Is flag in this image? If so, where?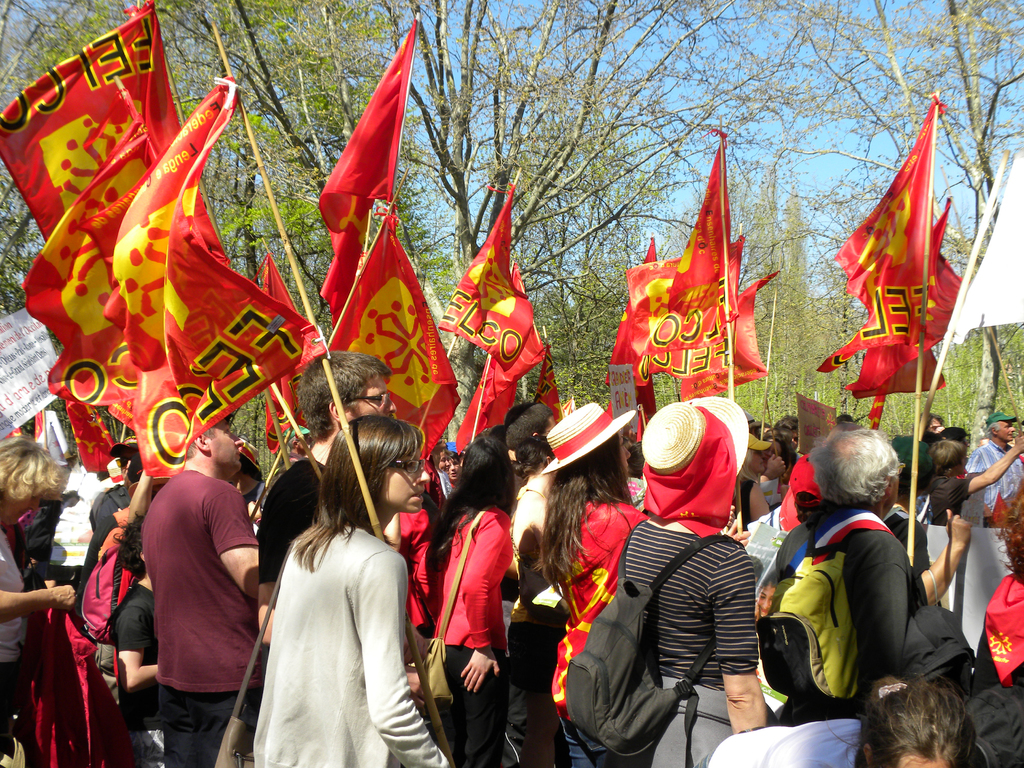
Yes, at (x1=452, y1=252, x2=536, y2=460).
